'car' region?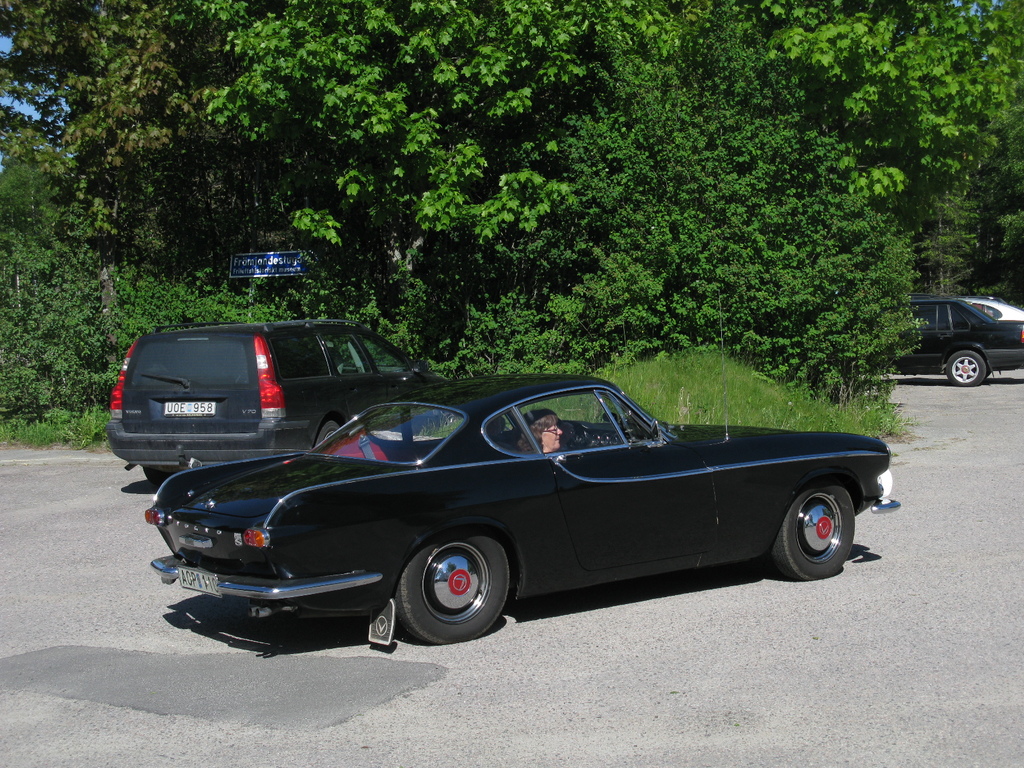
(147,372,898,643)
